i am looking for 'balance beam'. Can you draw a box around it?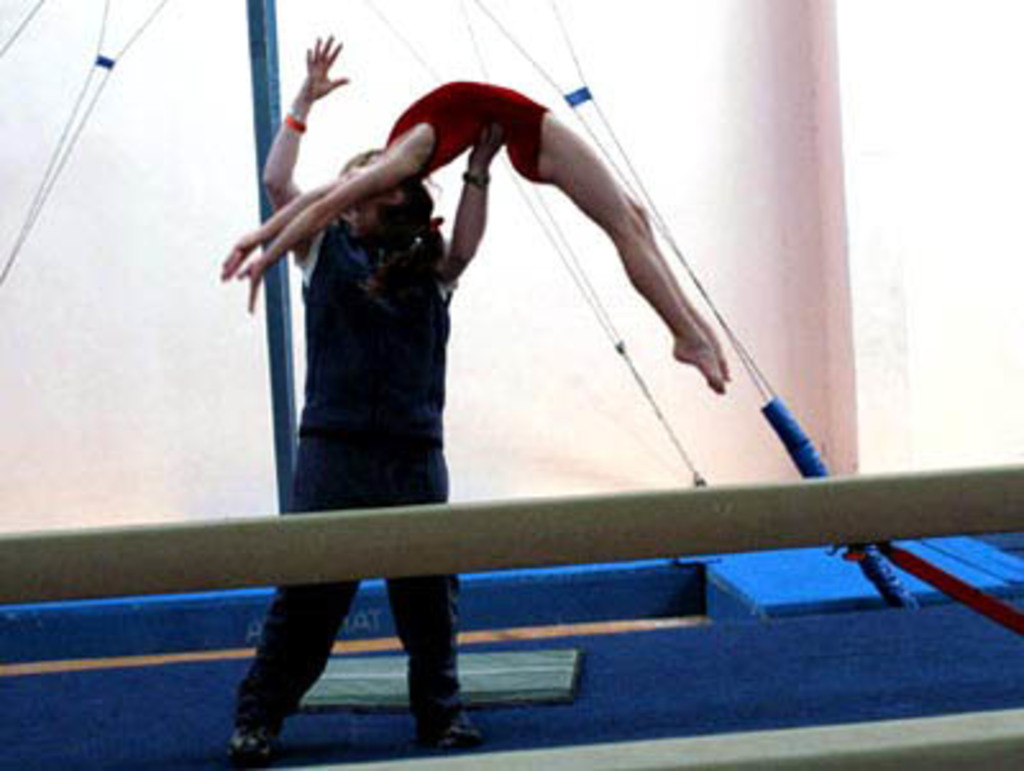
Sure, the bounding box is [0,461,1021,605].
